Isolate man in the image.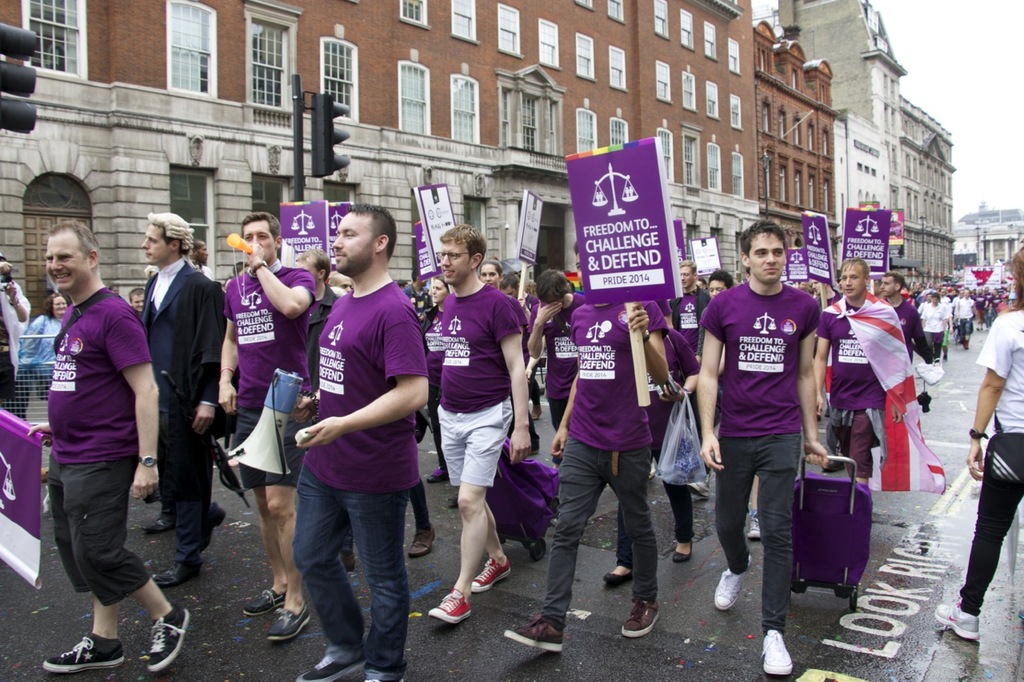
Isolated region: {"left": 110, "top": 285, "right": 122, "bottom": 293}.
